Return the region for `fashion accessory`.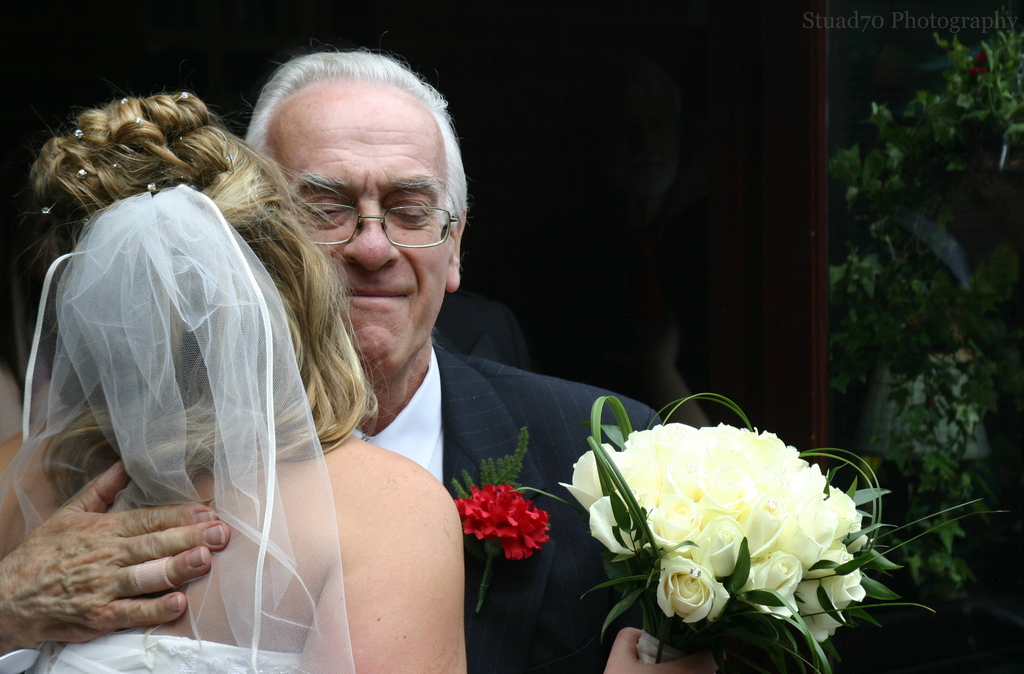
pyautogui.locateOnScreen(113, 161, 122, 172).
